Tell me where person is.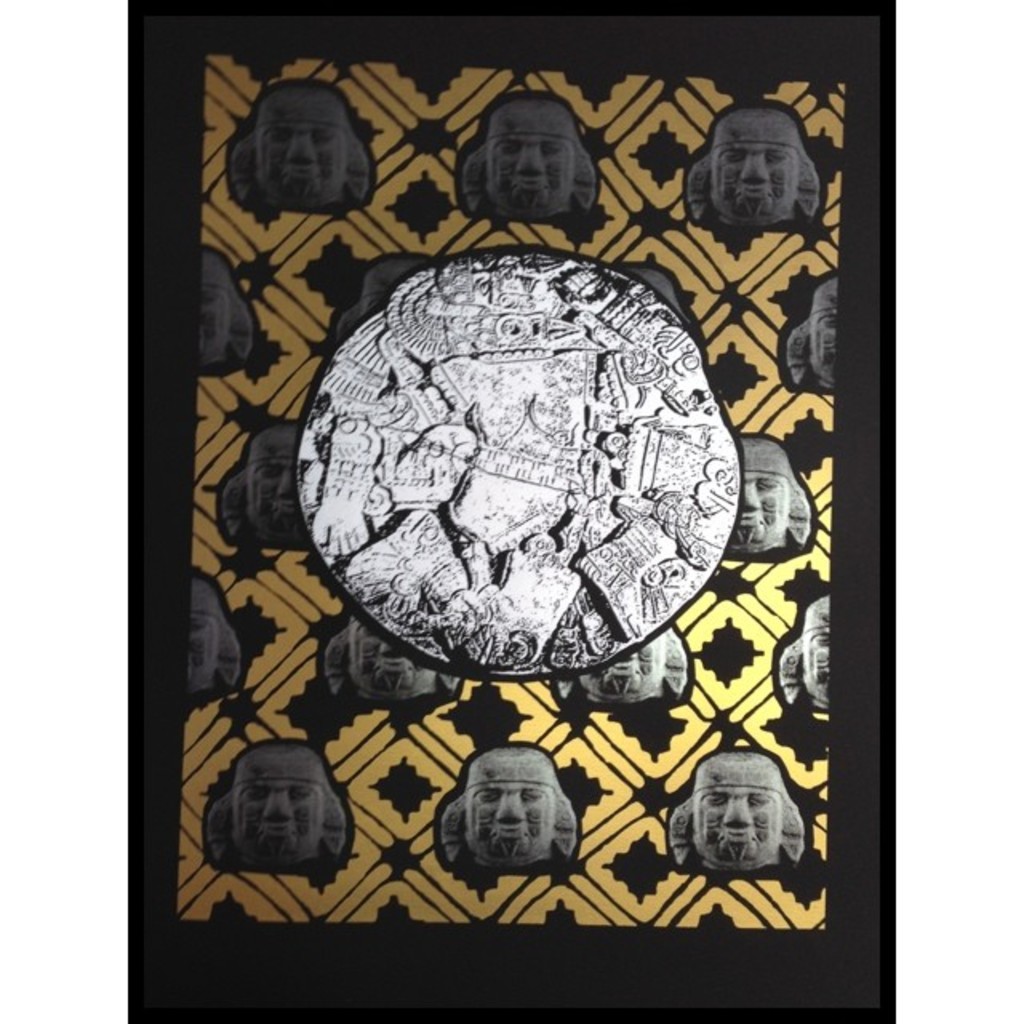
person is at [x1=669, y1=746, x2=803, y2=874].
